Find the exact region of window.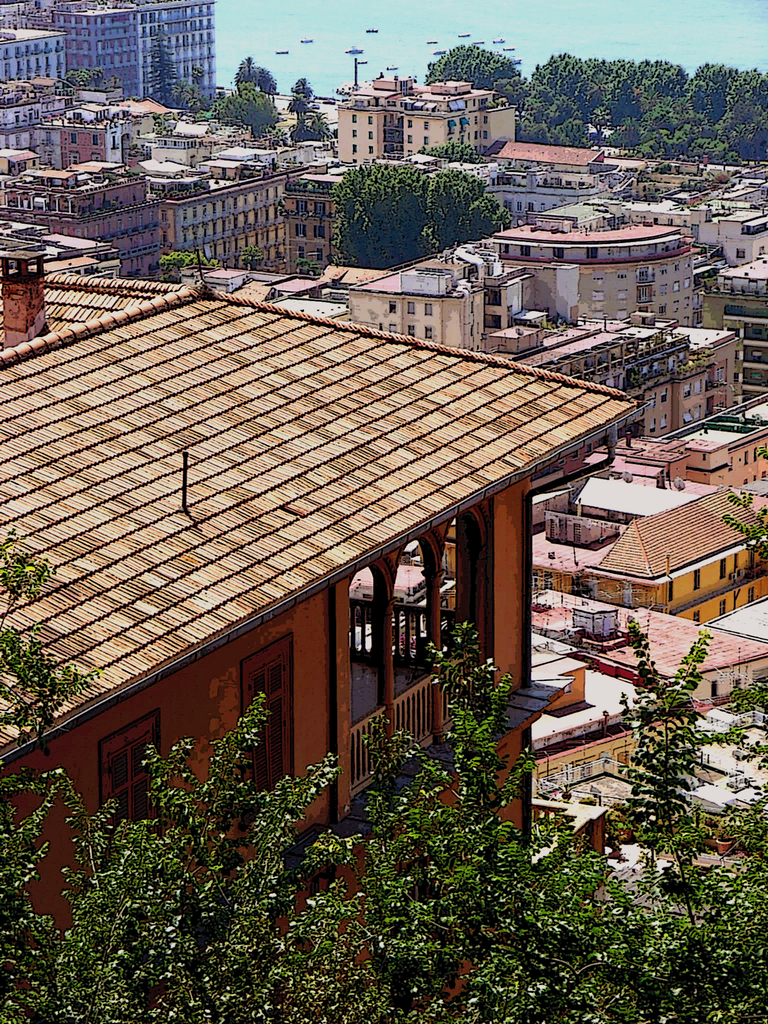
Exact region: [left=520, top=245, right=525, bottom=254].
